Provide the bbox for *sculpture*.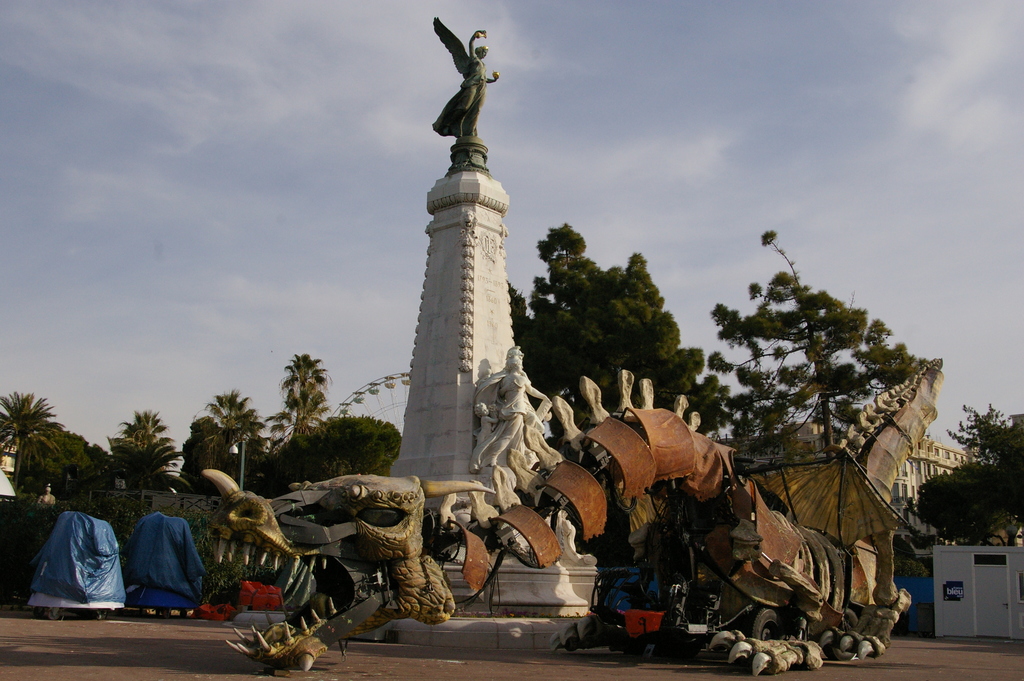
(427,23,509,145).
